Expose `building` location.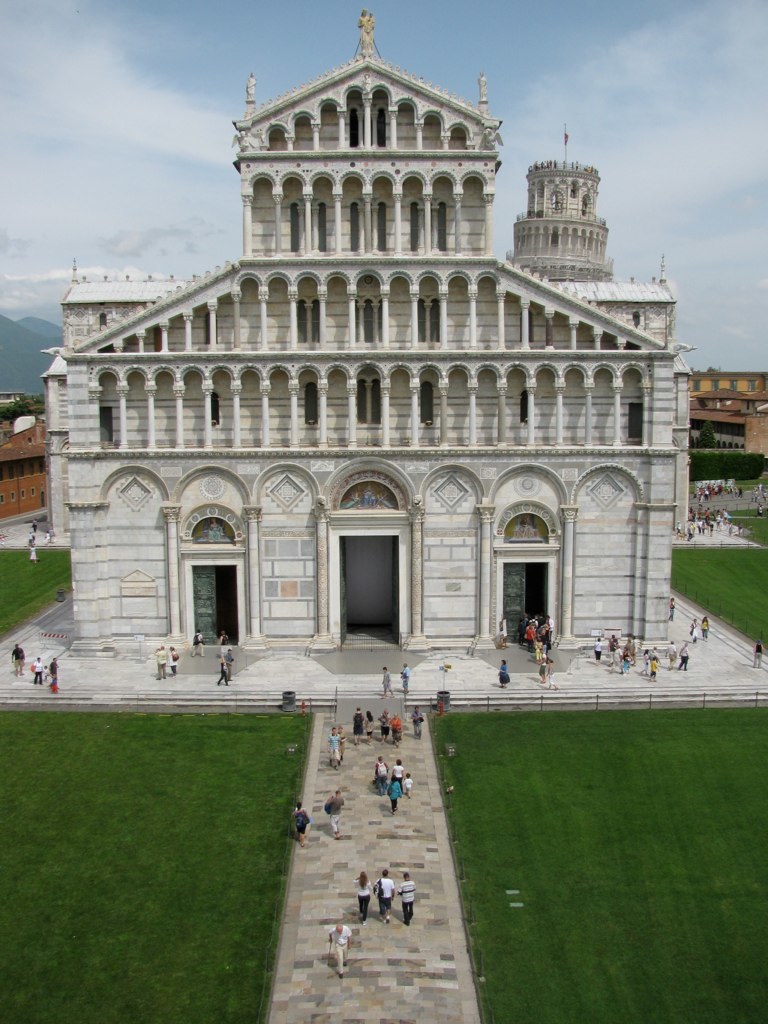
Exposed at [x1=41, y1=4, x2=697, y2=662].
